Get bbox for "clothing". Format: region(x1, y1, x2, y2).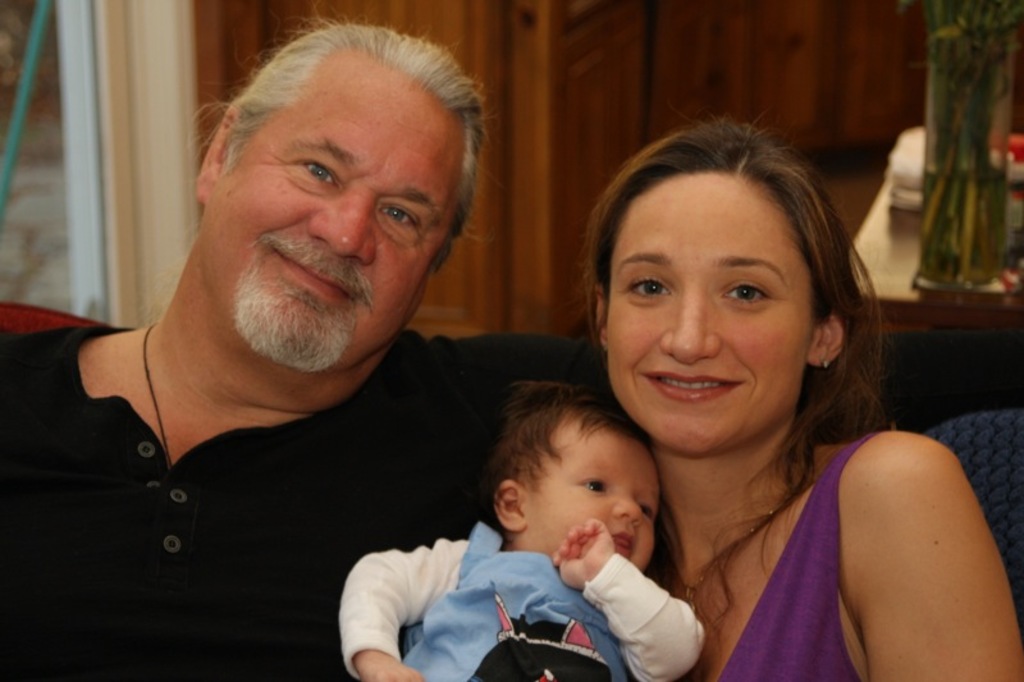
region(0, 273, 424, 656).
